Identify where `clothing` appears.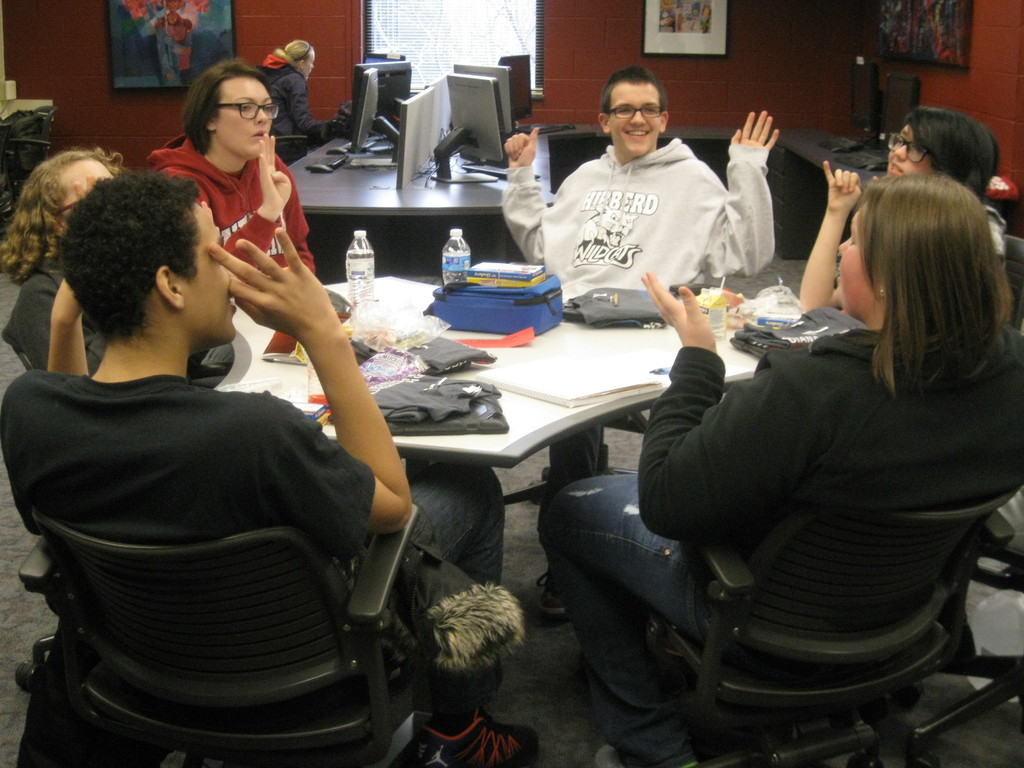
Appears at 535:324:1023:751.
